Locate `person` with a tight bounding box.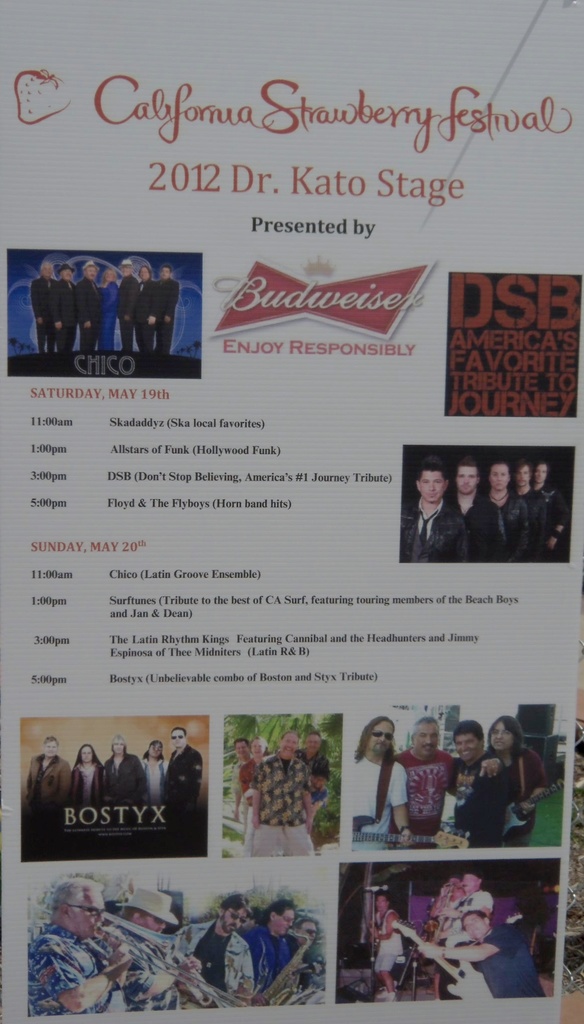
box=[70, 266, 79, 348].
